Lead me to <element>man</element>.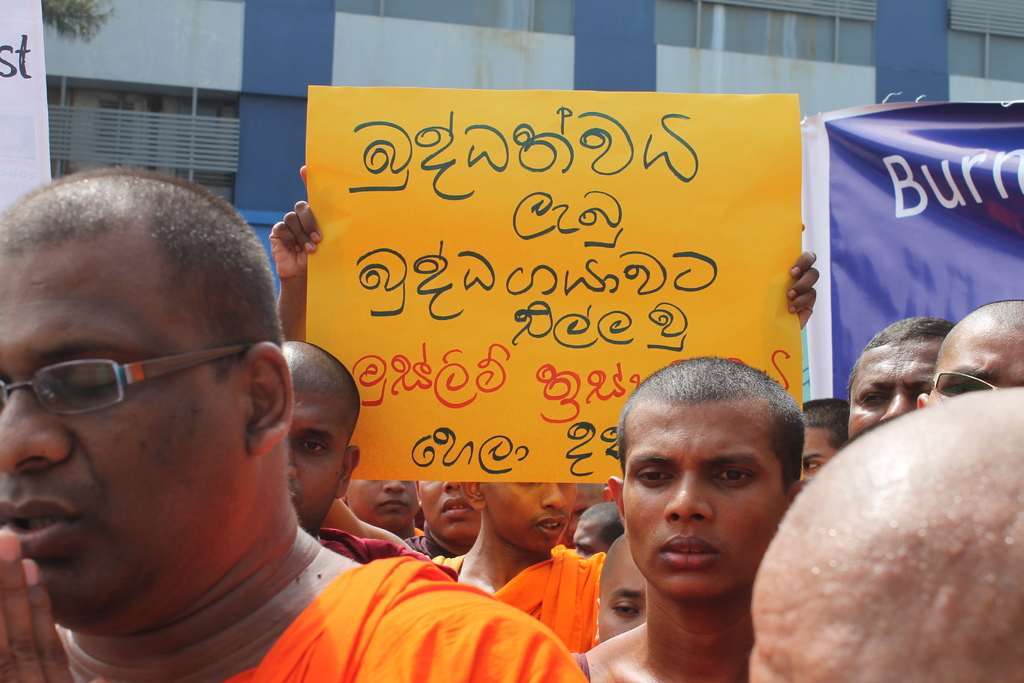
Lead to (x1=284, y1=335, x2=458, y2=584).
